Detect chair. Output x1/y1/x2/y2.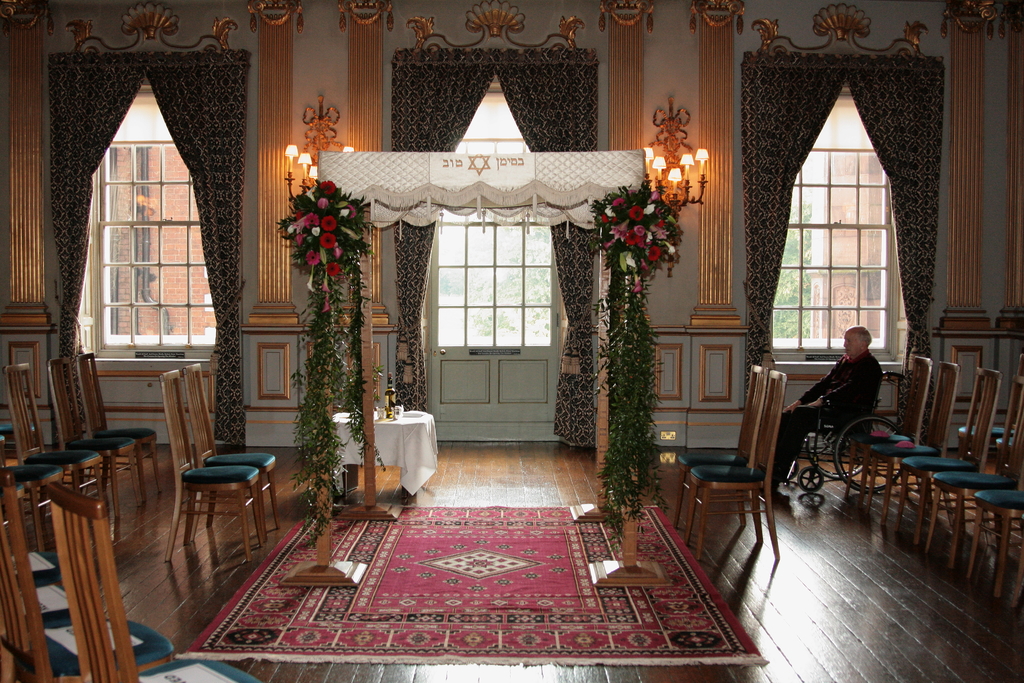
182/363/285/536.
